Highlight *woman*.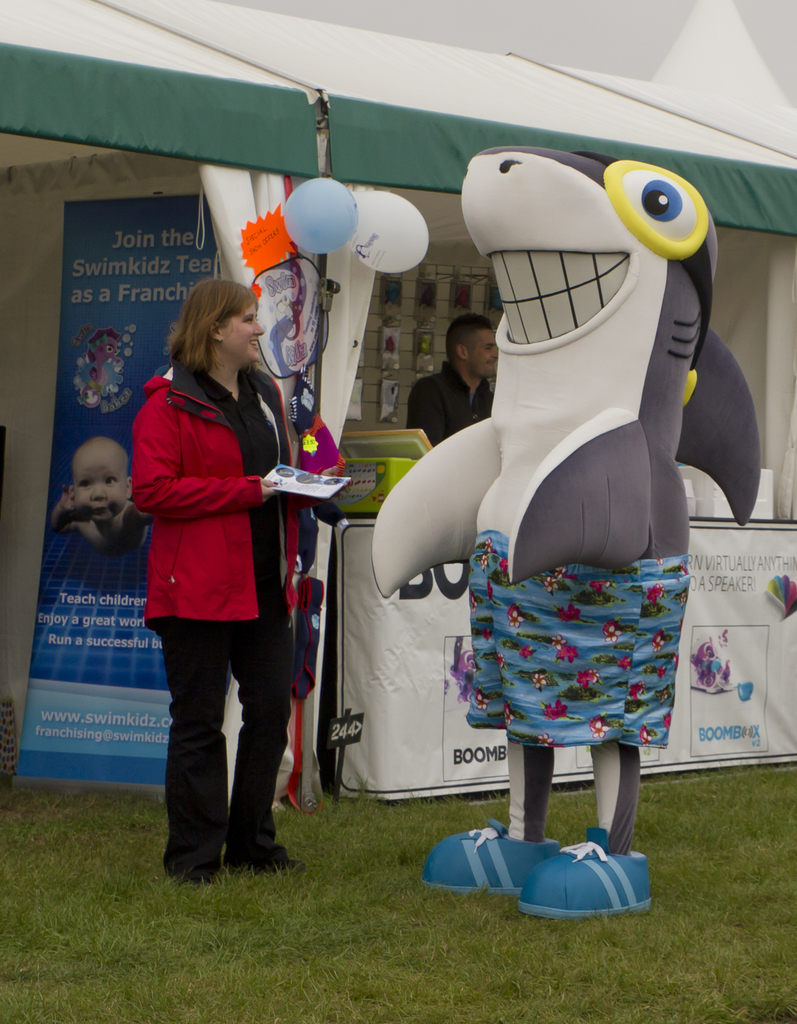
Highlighted region: (x1=123, y1=255, x2=314, y2=854).
